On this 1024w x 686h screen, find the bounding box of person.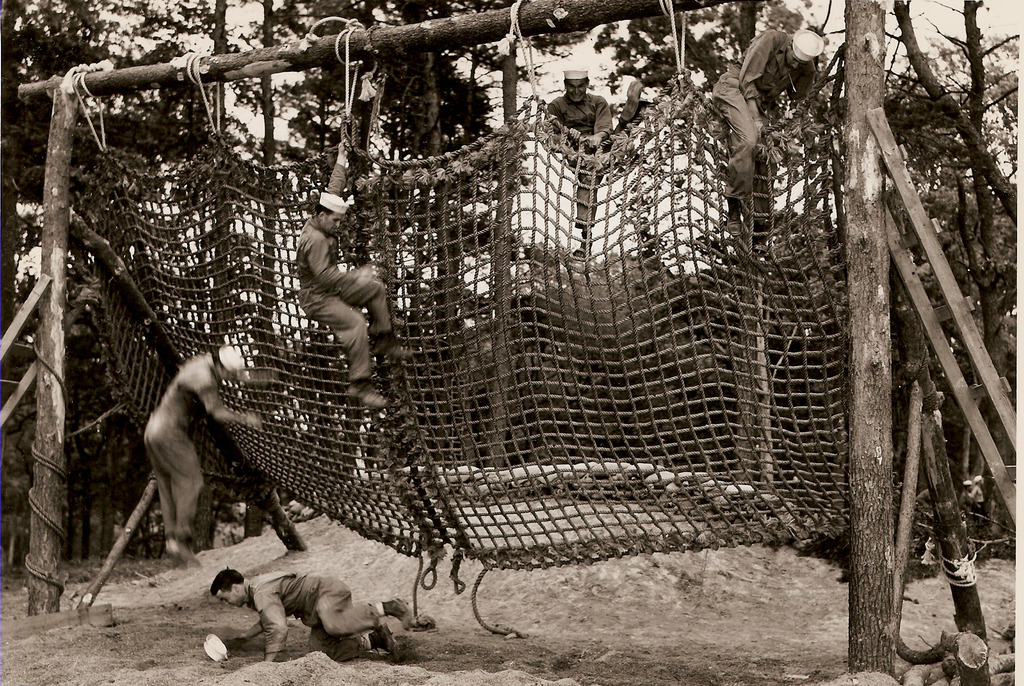
Bounding box: (x1=147, y1=344, x2=273, y2=563).
